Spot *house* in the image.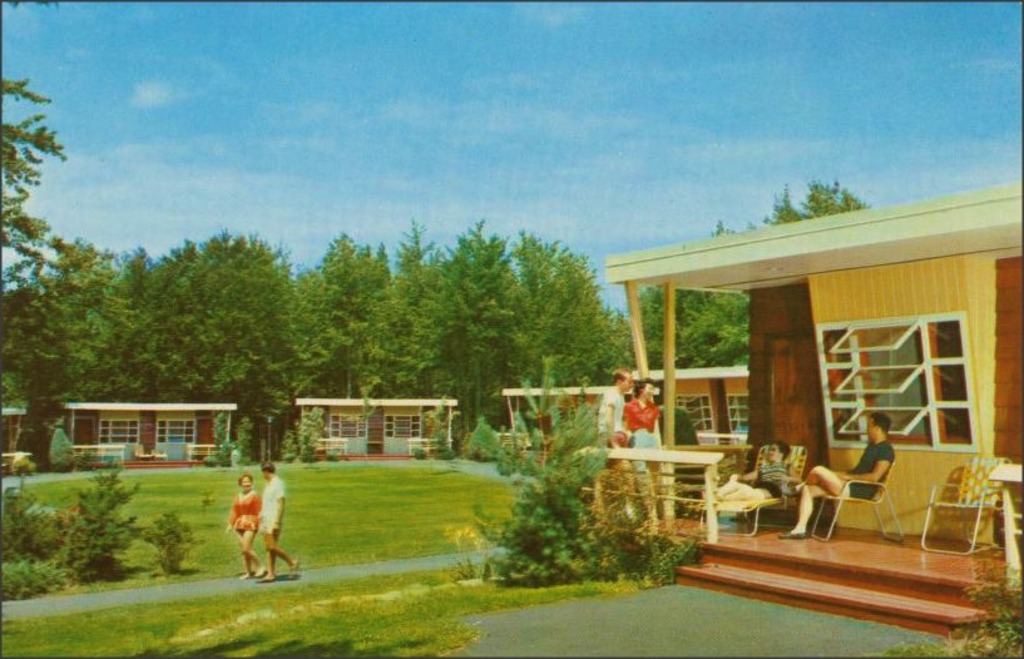
*house* found at Rect(50, 397, 234, 459).
